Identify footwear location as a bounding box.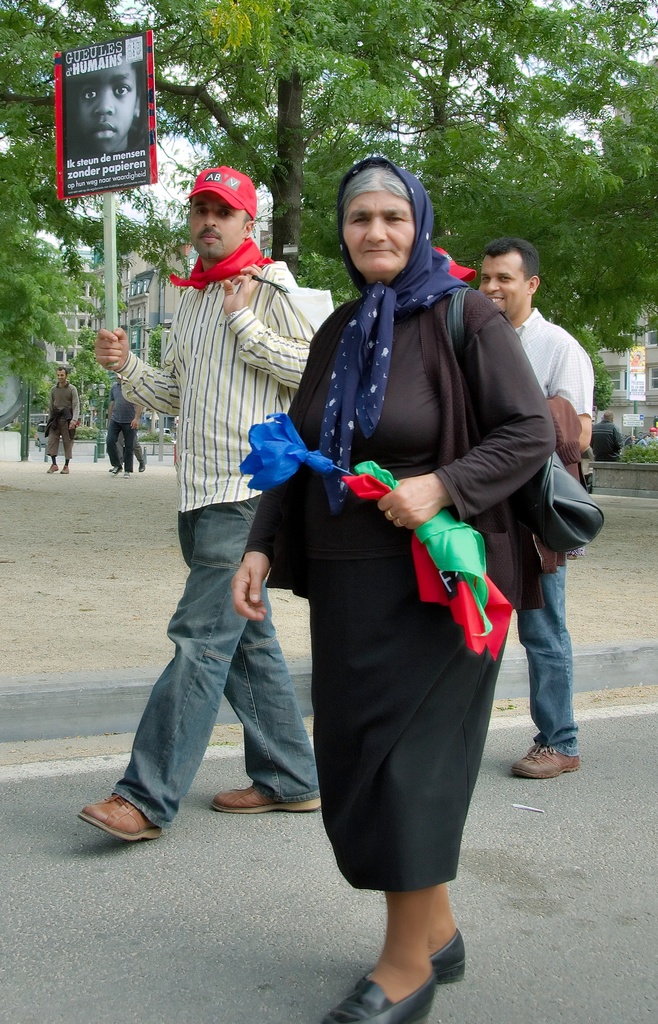
l=108, t=466, r=117, b=470.
